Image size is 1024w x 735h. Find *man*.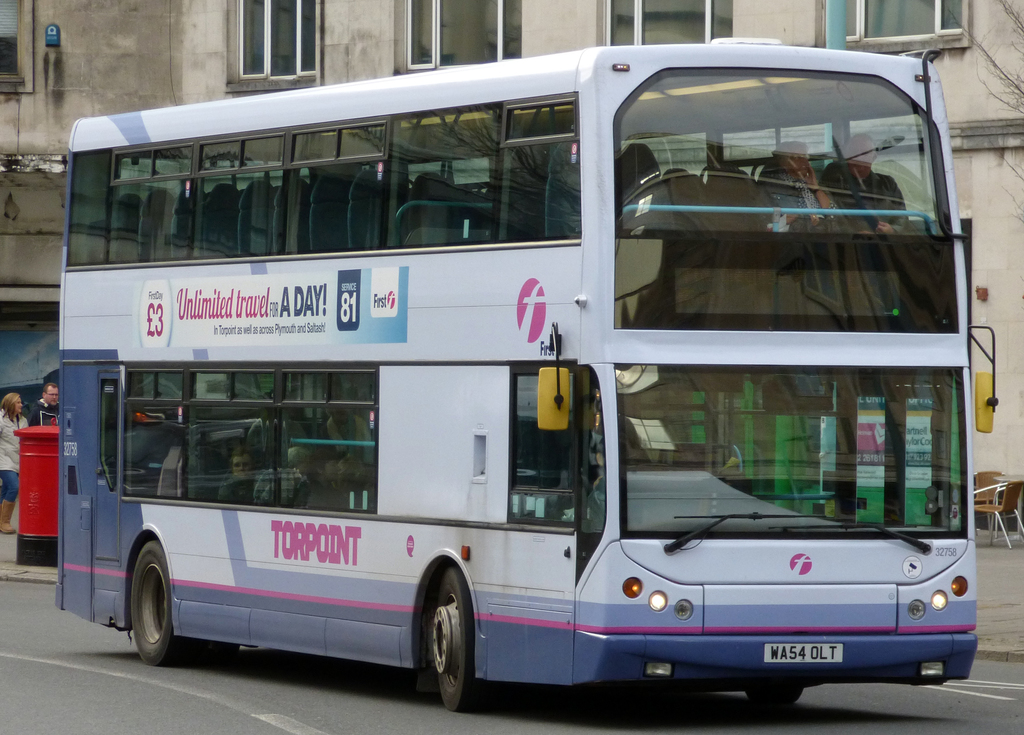
x1=29 y1=378 x2=58 y2=423.
